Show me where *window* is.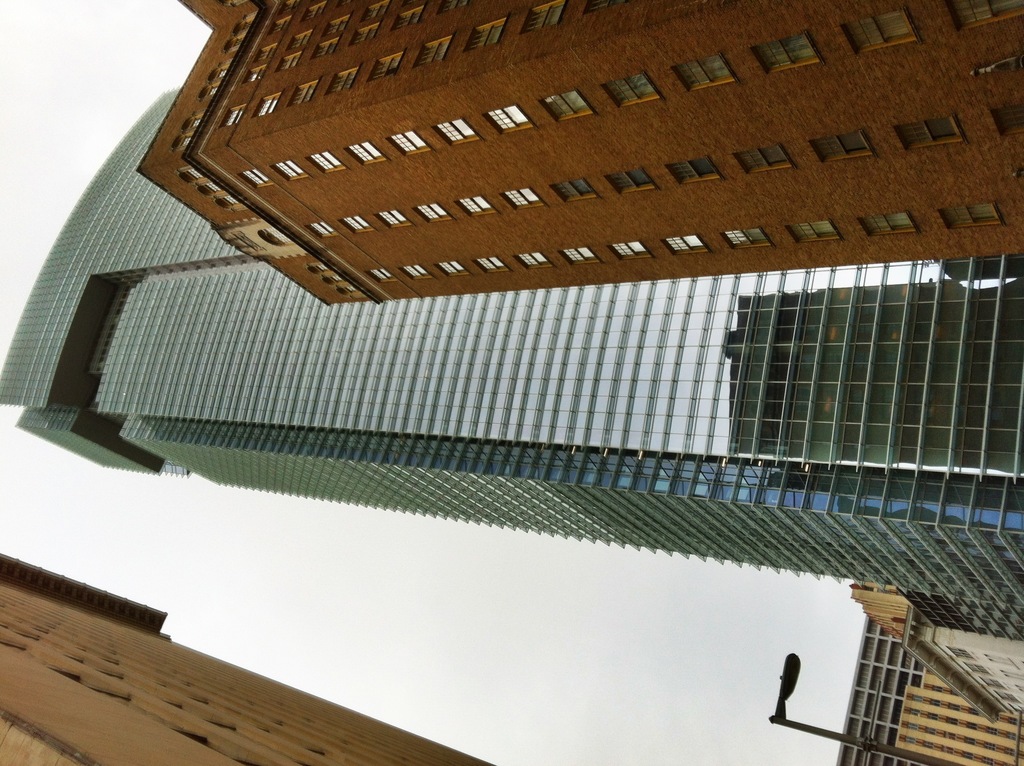
*window* is at box(293, 35, 310, 47).
